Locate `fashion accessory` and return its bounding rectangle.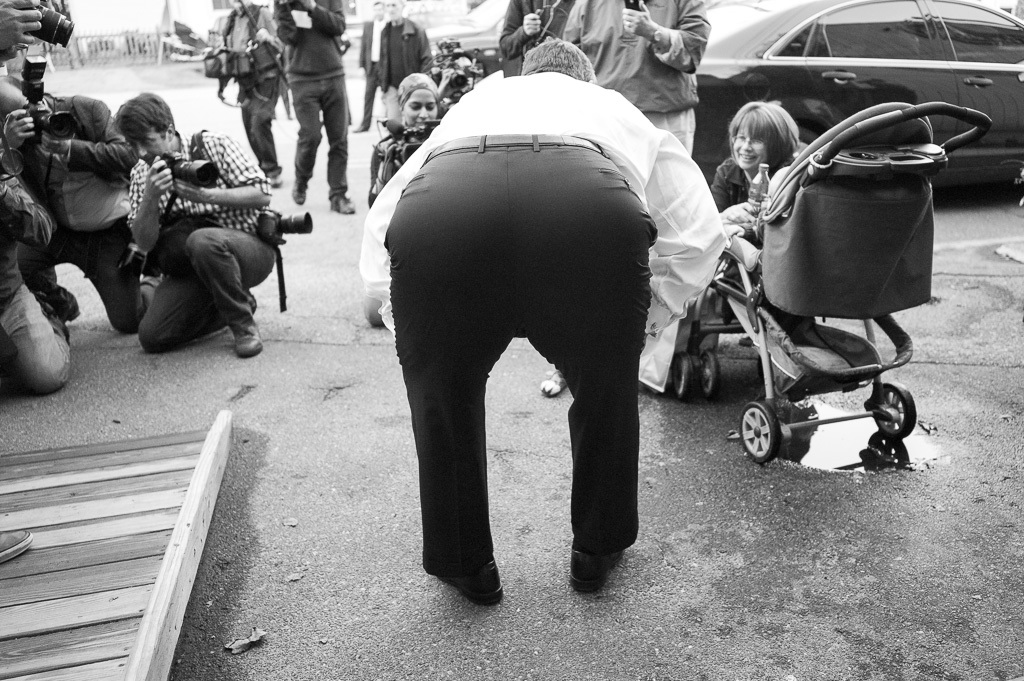
(421,132,604,166).
